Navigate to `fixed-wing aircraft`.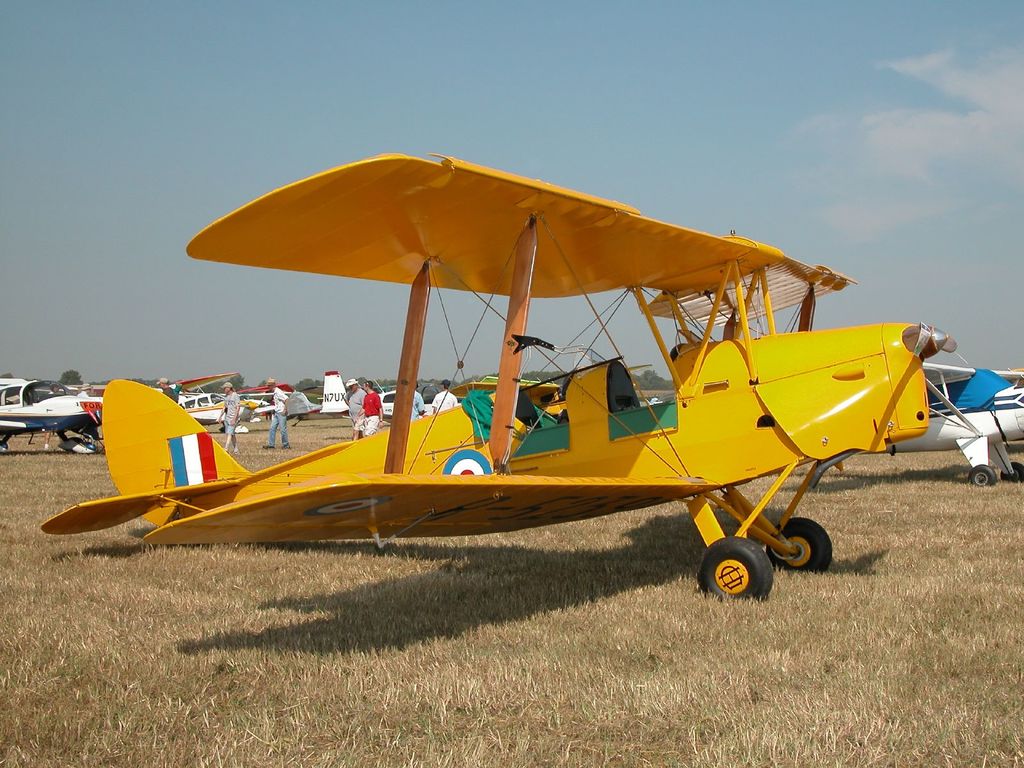
Navigation target: BBox(0, 378, 93, 458).
